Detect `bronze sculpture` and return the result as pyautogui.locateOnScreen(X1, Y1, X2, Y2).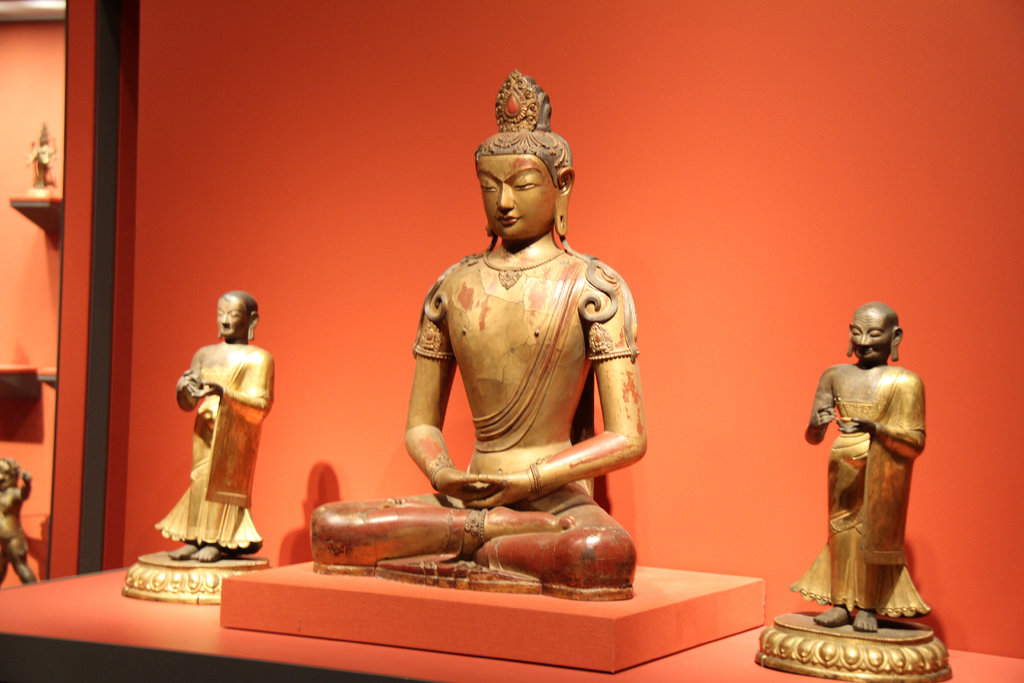
pyautogui.locateOnScreen(122, 291, 272, 602).
